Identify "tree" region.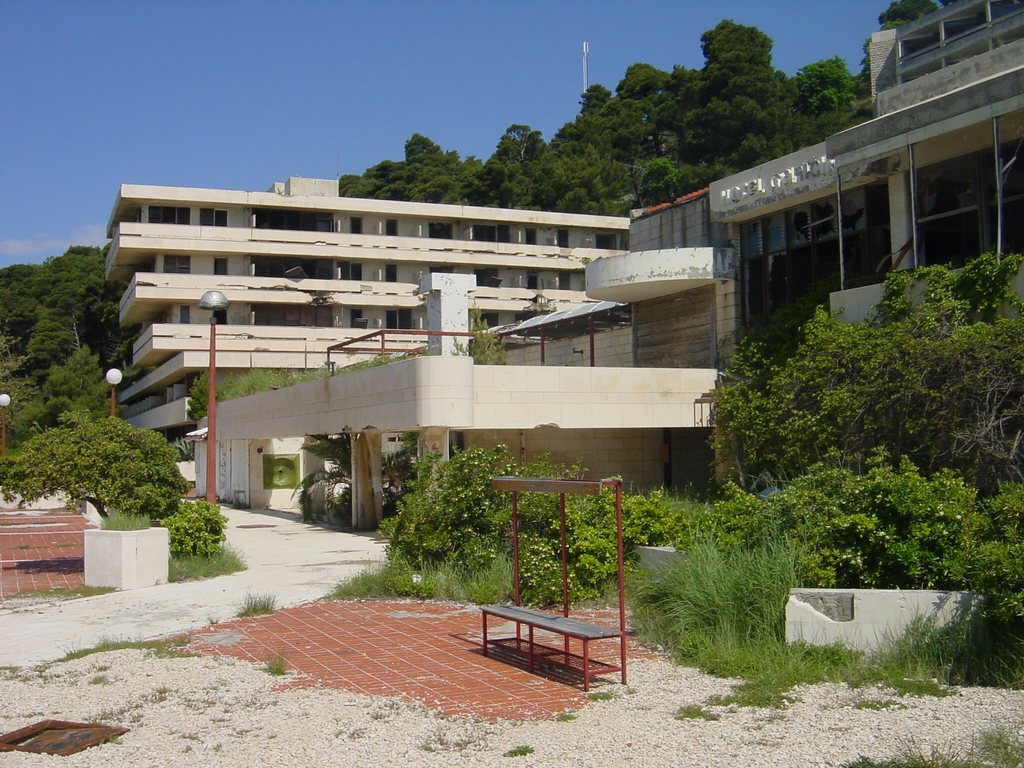
Region: pyautogui.locateOnScreen(488, 111, 567, 218).
